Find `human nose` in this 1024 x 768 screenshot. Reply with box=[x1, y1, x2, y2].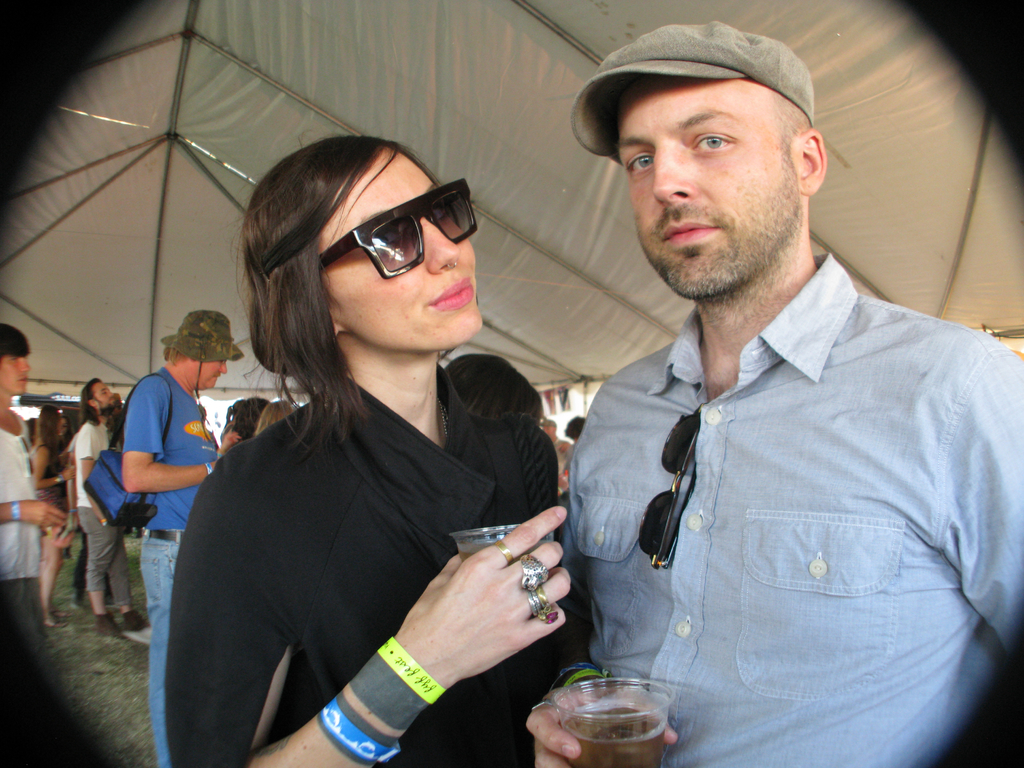
box=[424, 220, 461, 273].
